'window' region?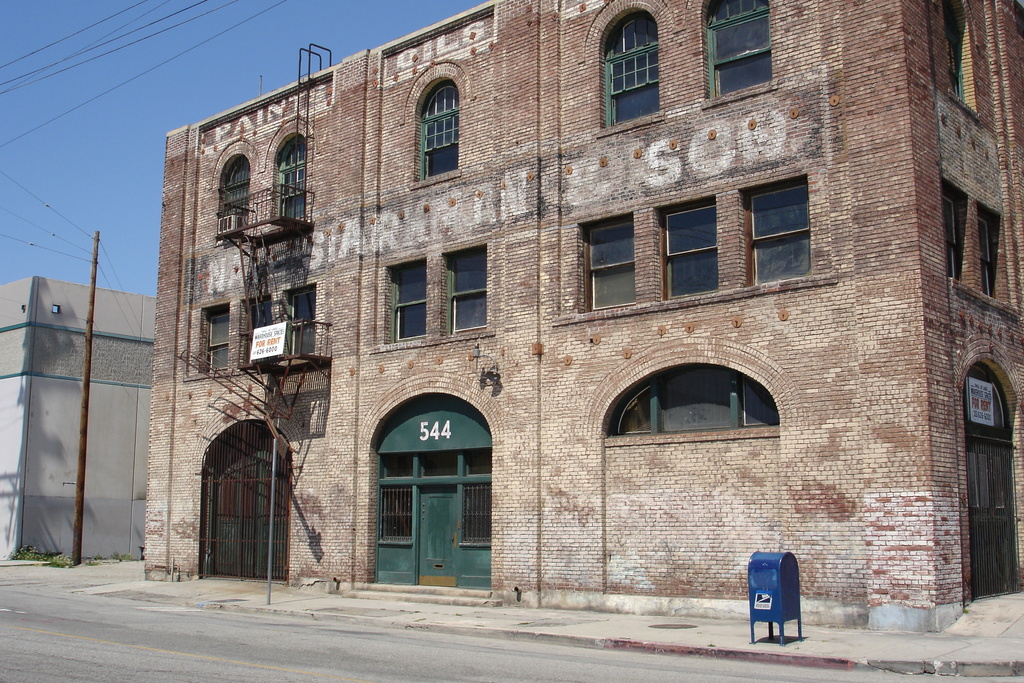
bbox=[584, 220, 636, 313]
